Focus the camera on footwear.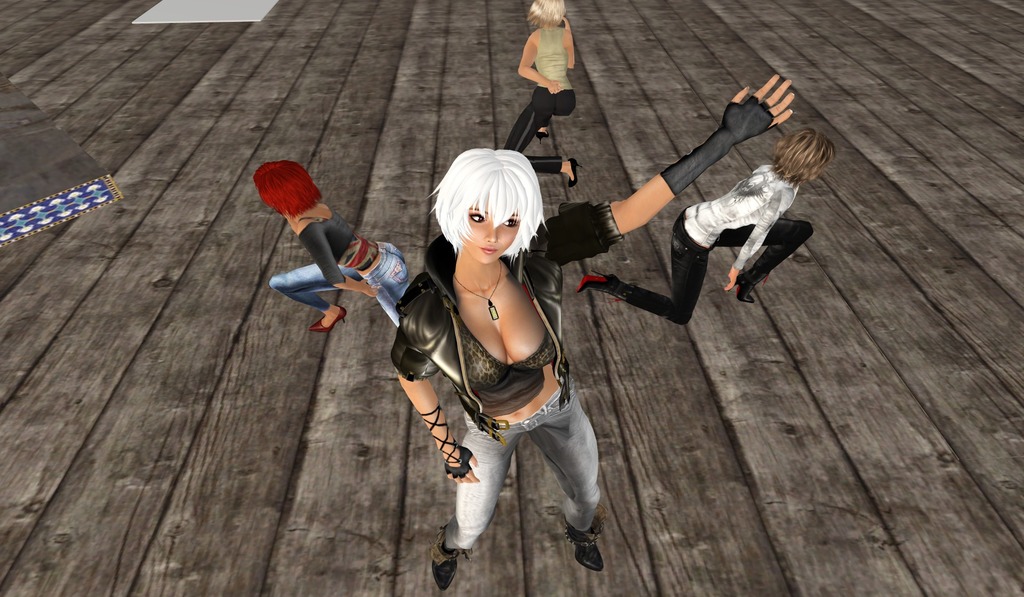
Focus region: (left=559, top=509, right=612, bottom=584).
